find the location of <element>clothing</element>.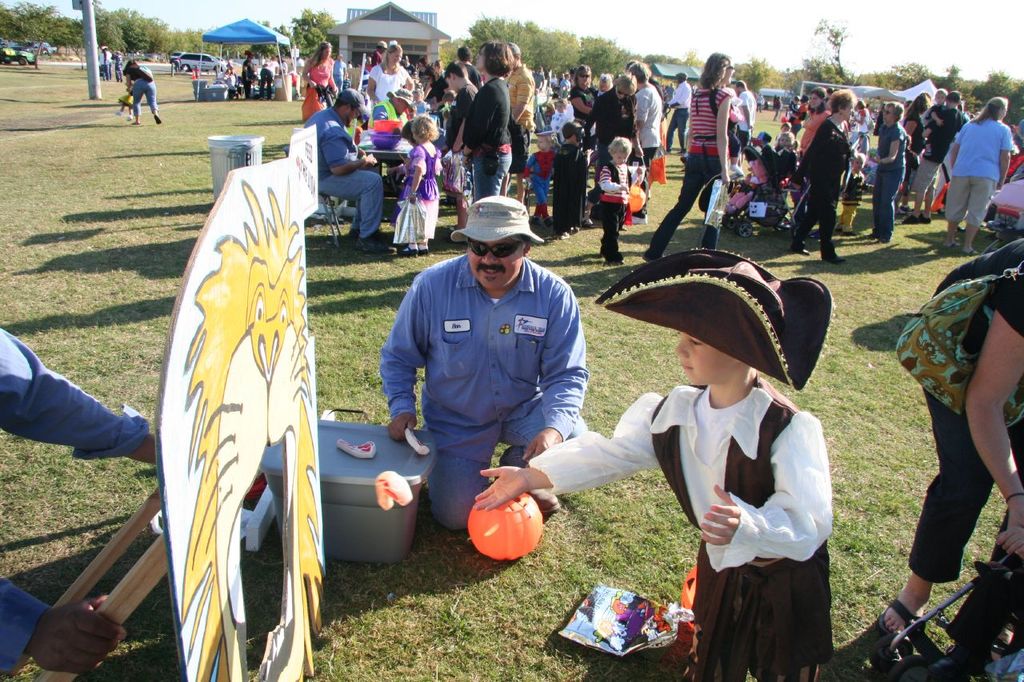
Location: box(0, 327, 150, 673).
